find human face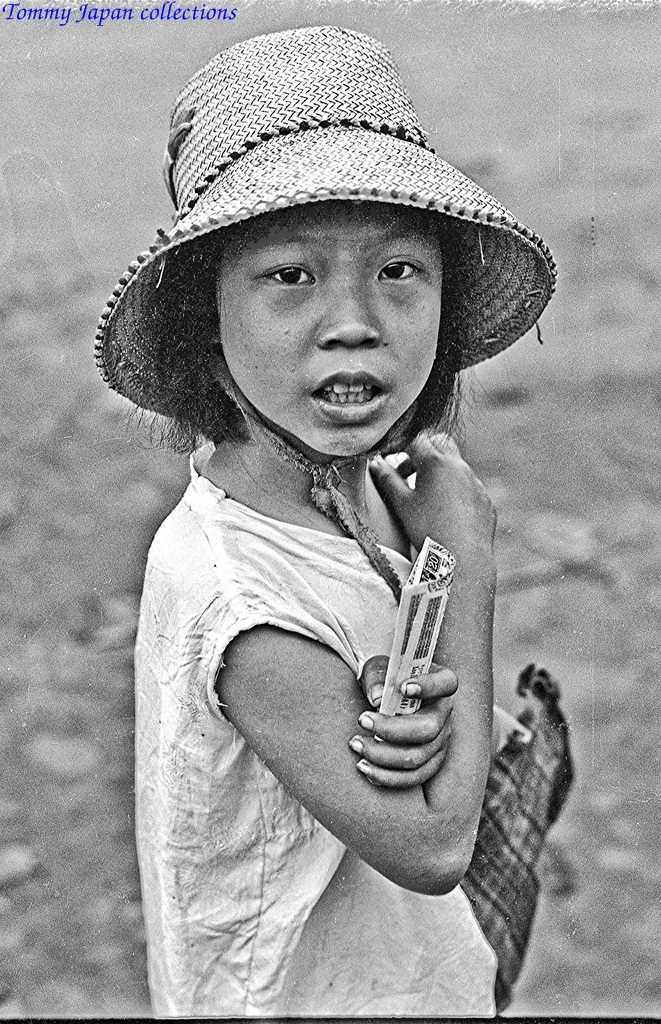
rect(218, 209, 447, 461)
